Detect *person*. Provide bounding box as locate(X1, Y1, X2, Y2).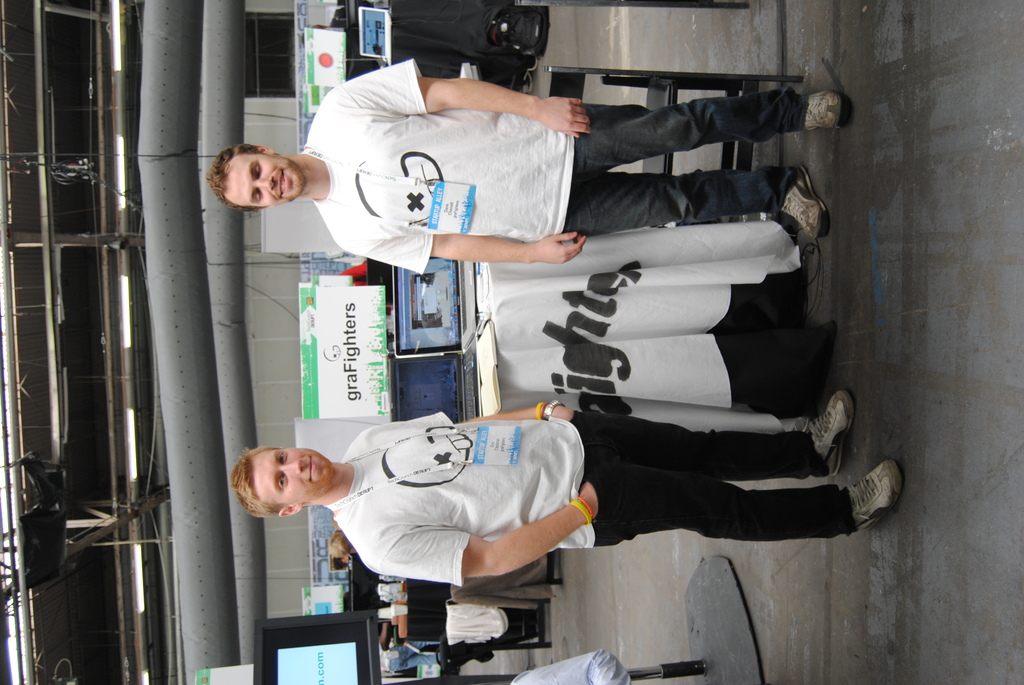
locate(204, 63, 847, 262).
